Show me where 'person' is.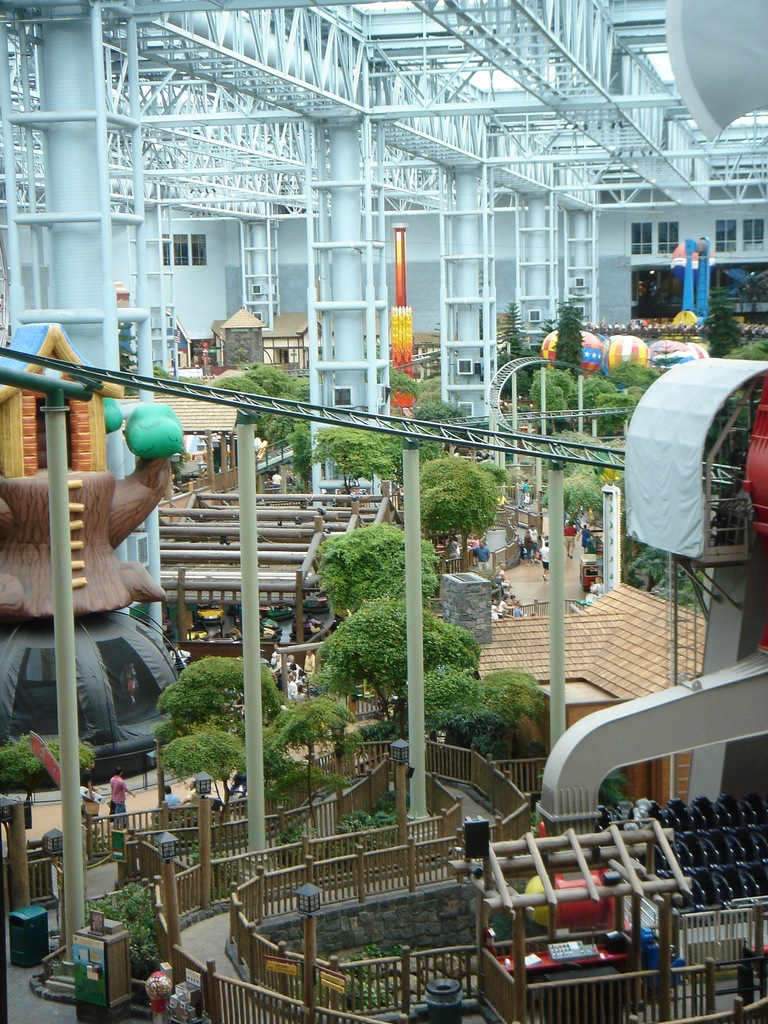
'person' is at box(153, 787, 184, 818).
